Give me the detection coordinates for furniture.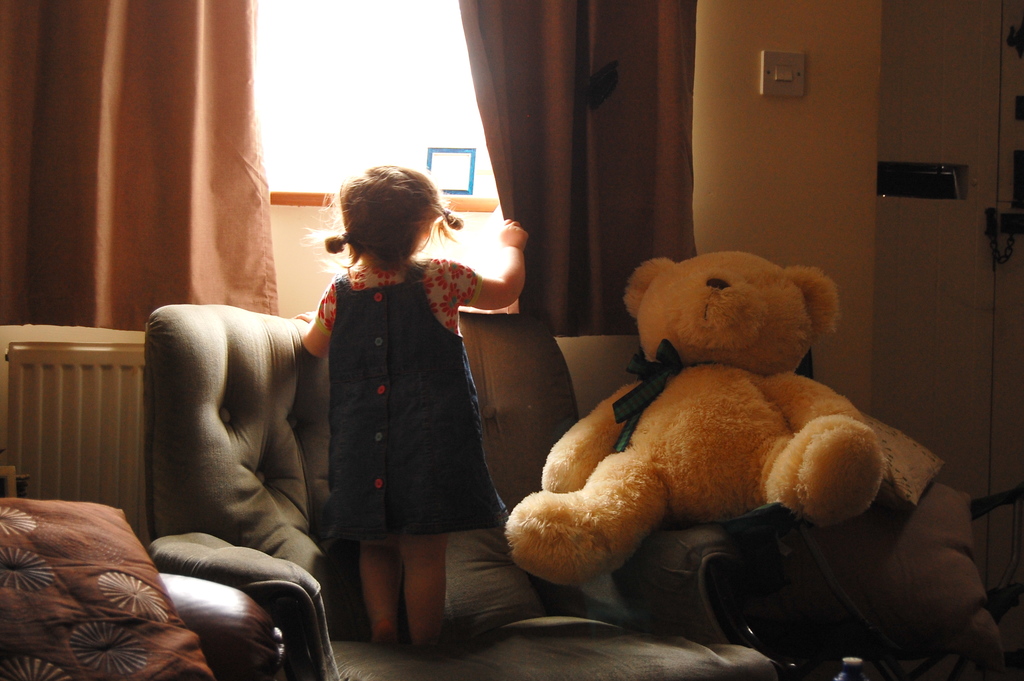
BBox(144, 305, 1019, 680).
